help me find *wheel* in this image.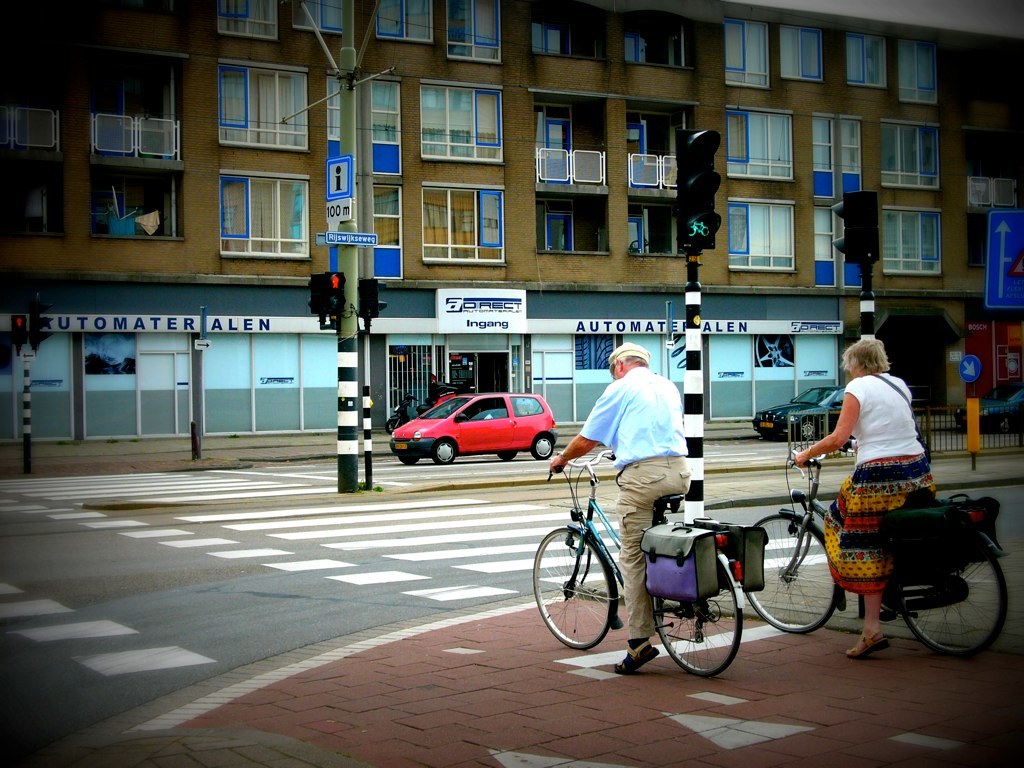
Found it: Rect(800, 420, 816, 441).
